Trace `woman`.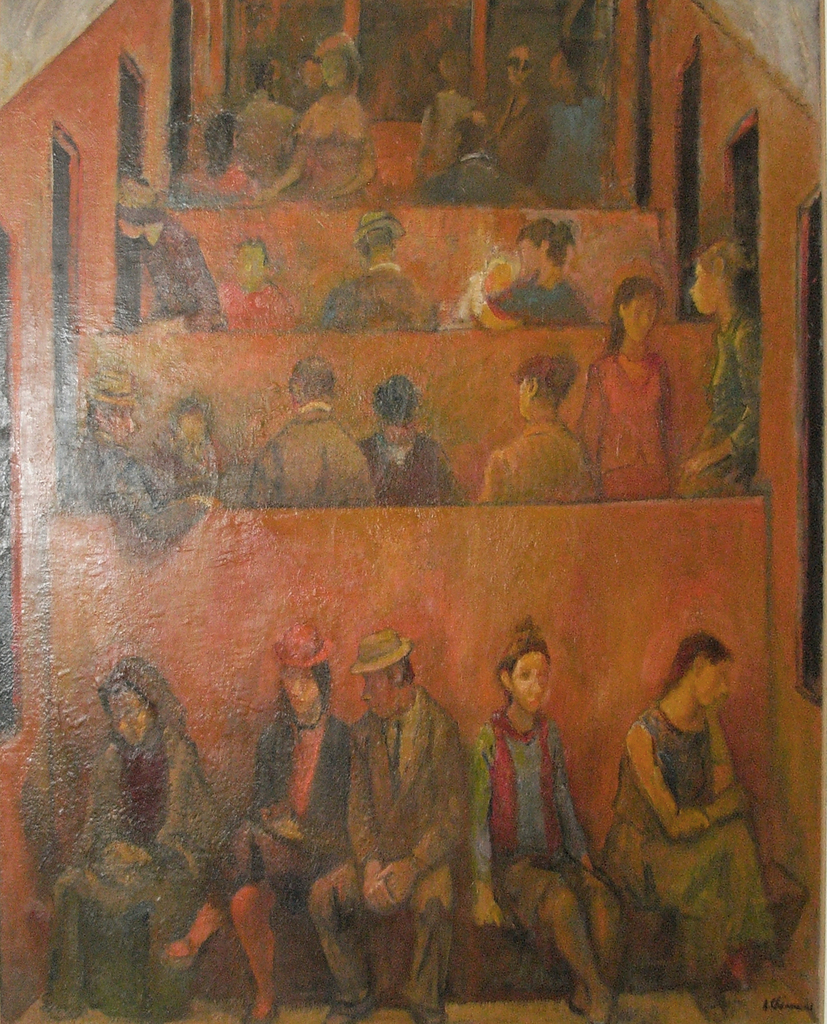
Traced to bbox=(579, 274, 696, 494).
